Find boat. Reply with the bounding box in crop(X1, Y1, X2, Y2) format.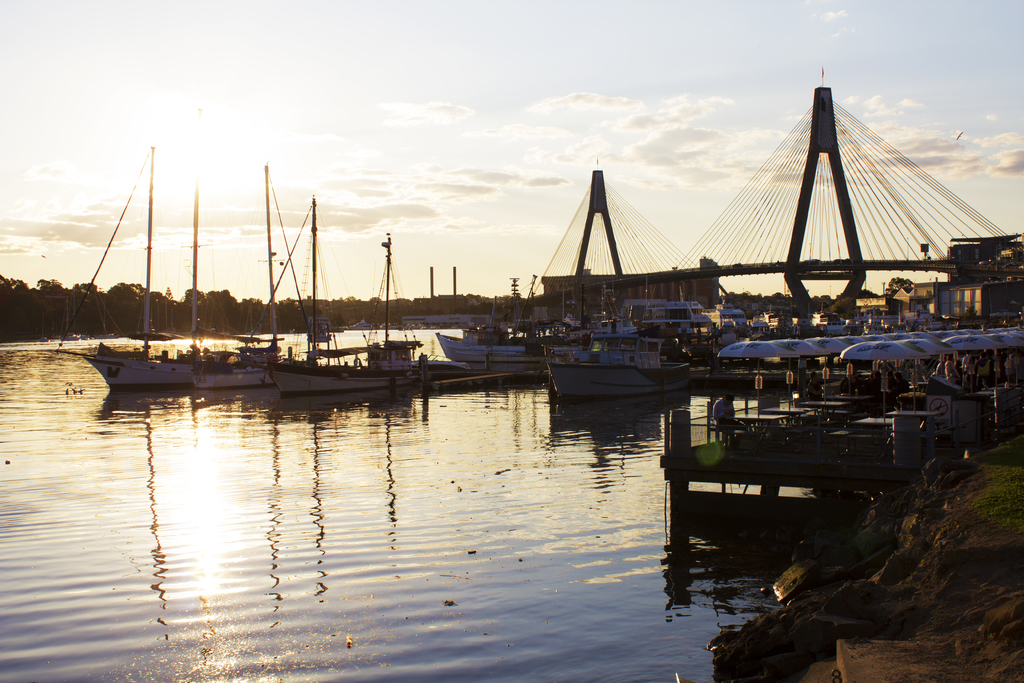
crop(442, 289, 531, 368).
